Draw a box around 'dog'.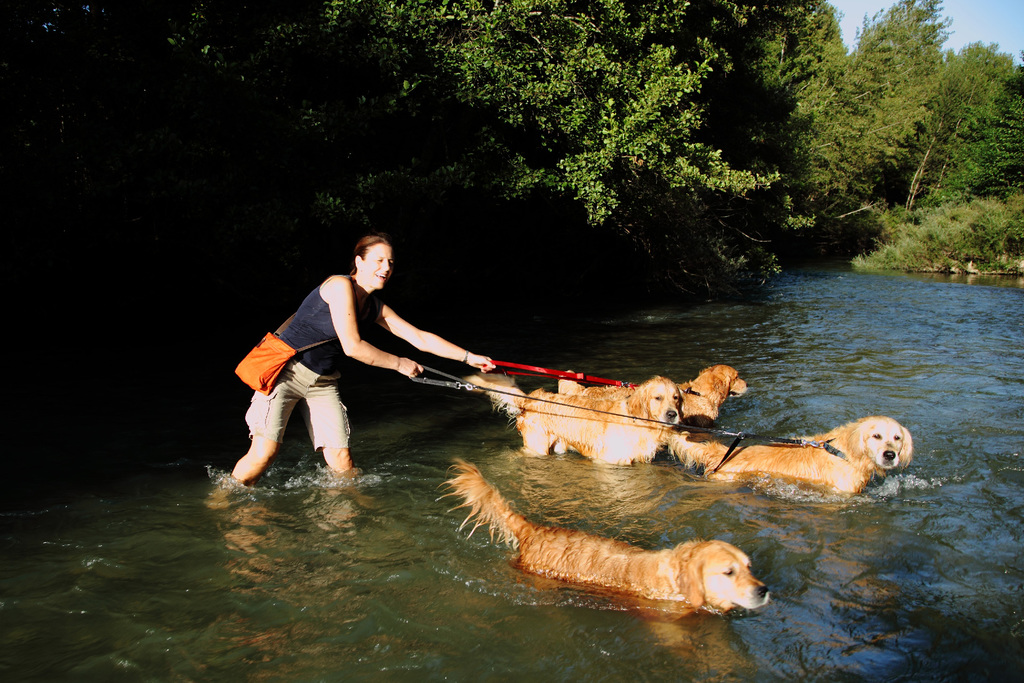
<region>431, 458, 771, 616</region>.
